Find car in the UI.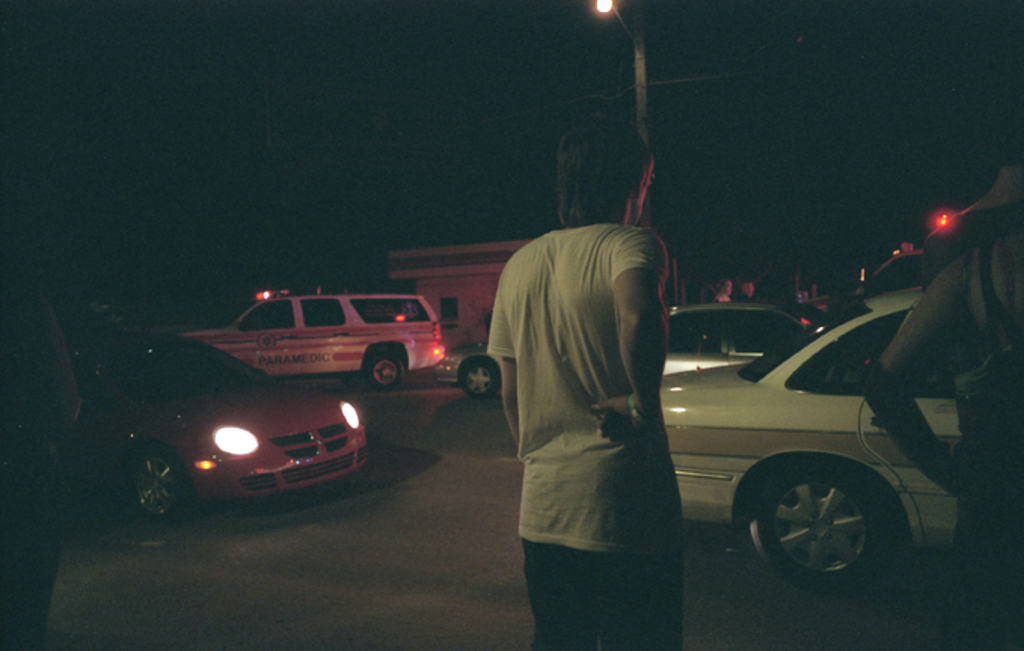
UI element at (x1=163, y1=277, x2=461, y2=398).
